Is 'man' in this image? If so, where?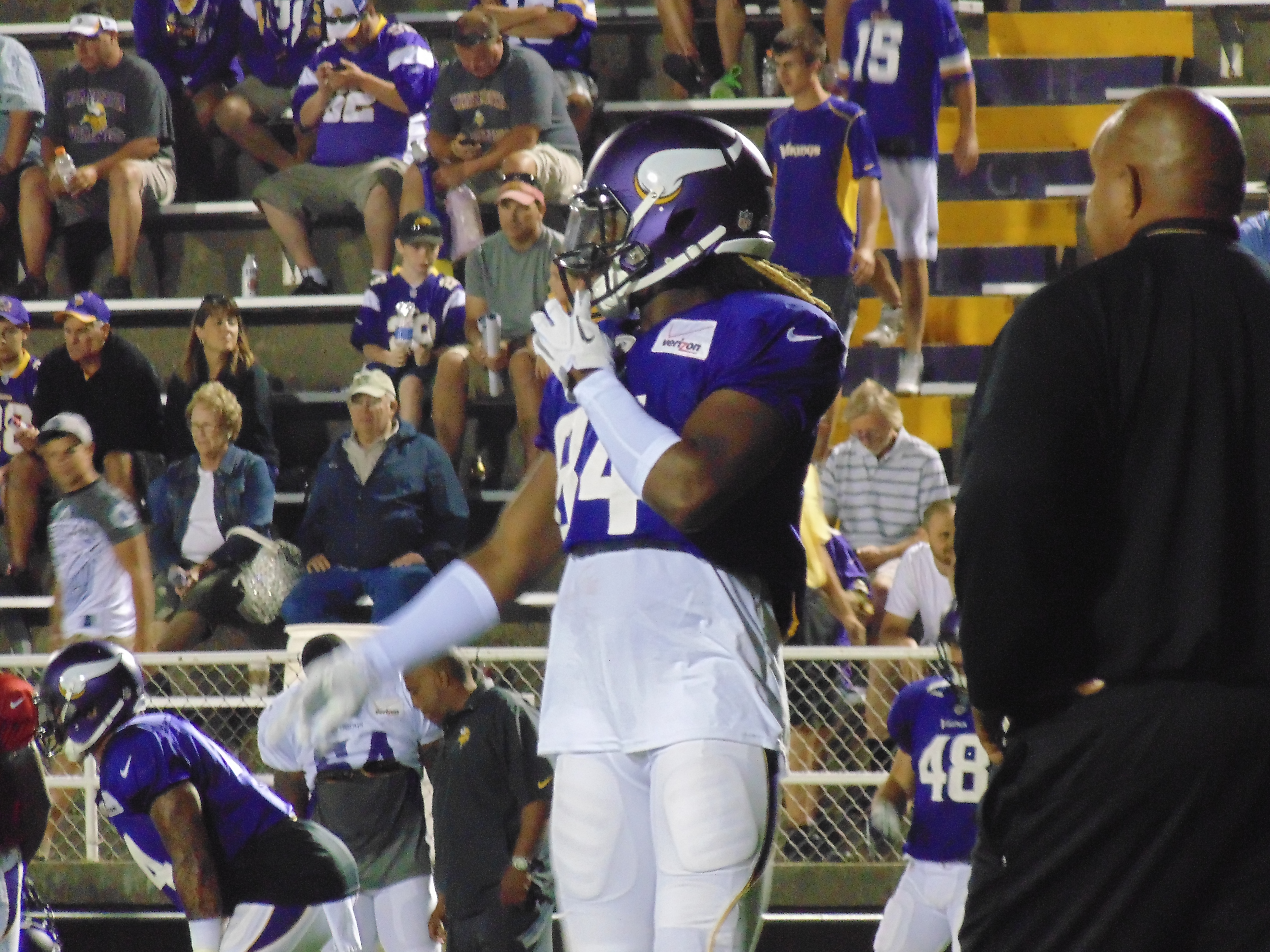
Yes, at BBox(8, 101, 40, 212).
